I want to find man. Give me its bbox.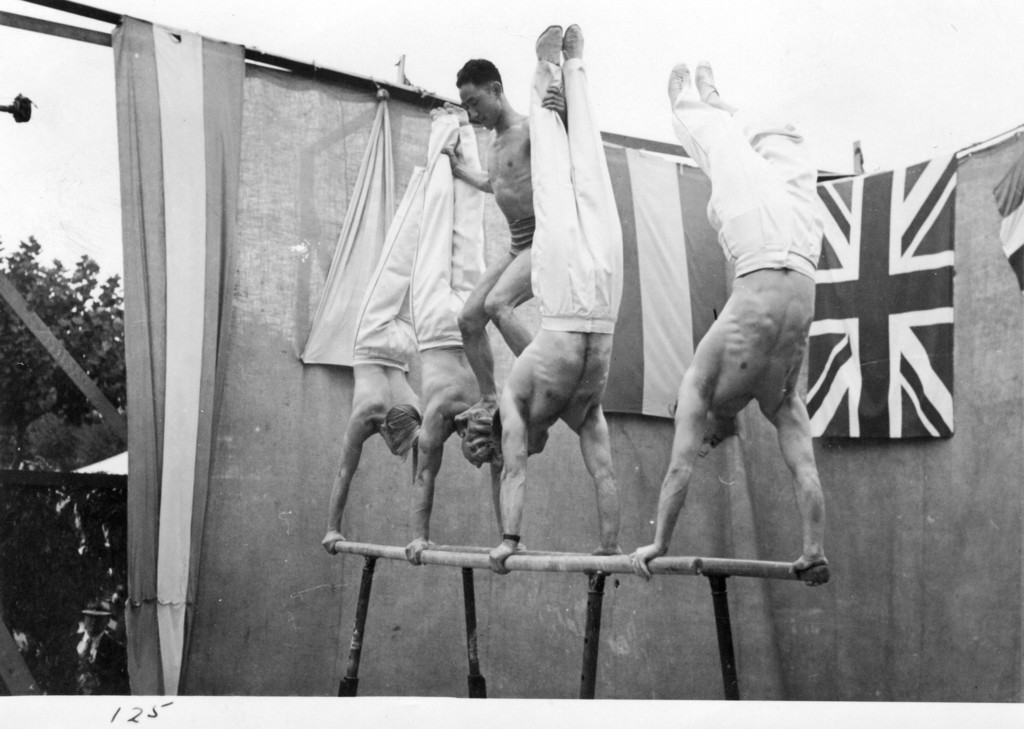
crop(404, 102, 516, 558).
